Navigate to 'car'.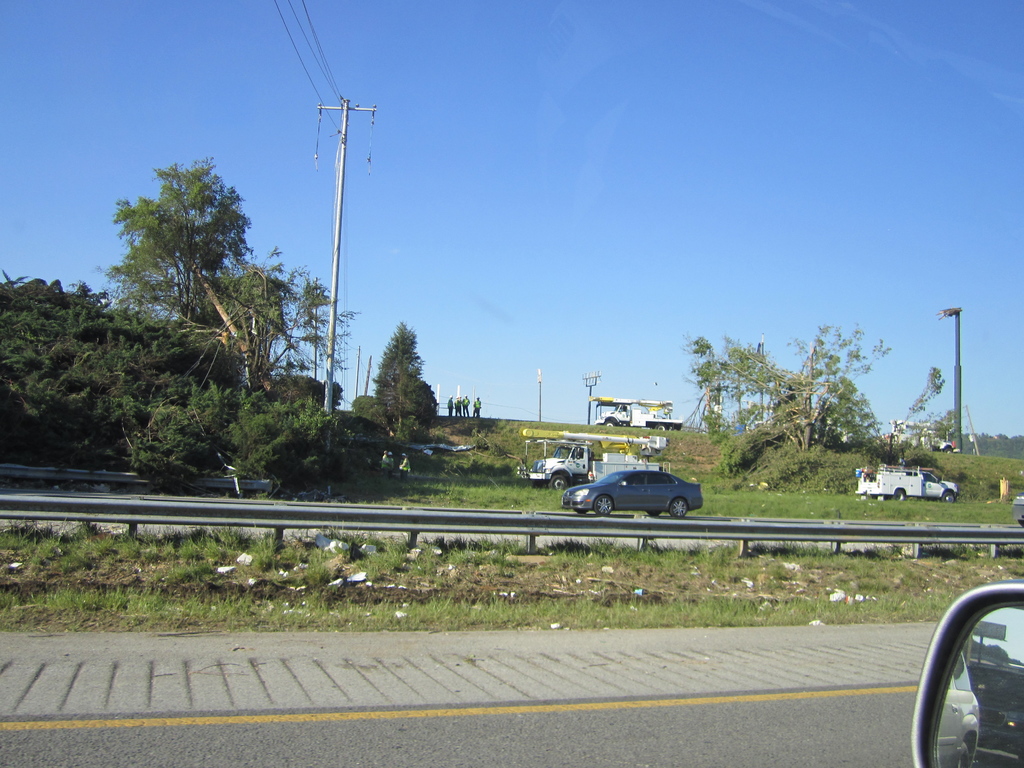
Navigation target: rect(571, 454, 703, 524).
